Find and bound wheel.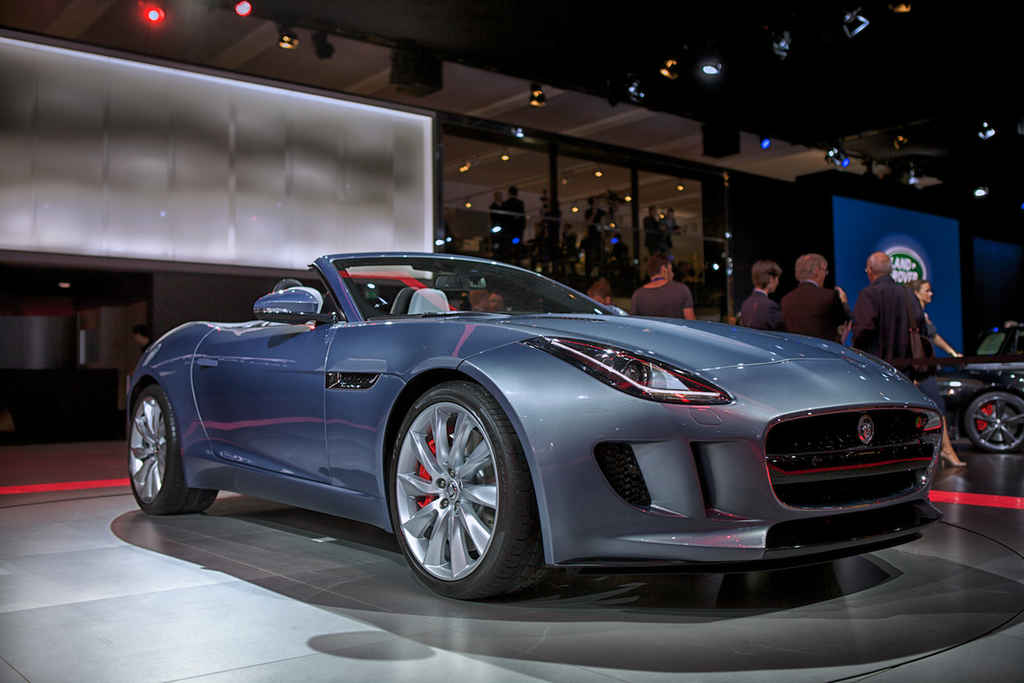
Bound: box=[964, 391, 1023, 453].
